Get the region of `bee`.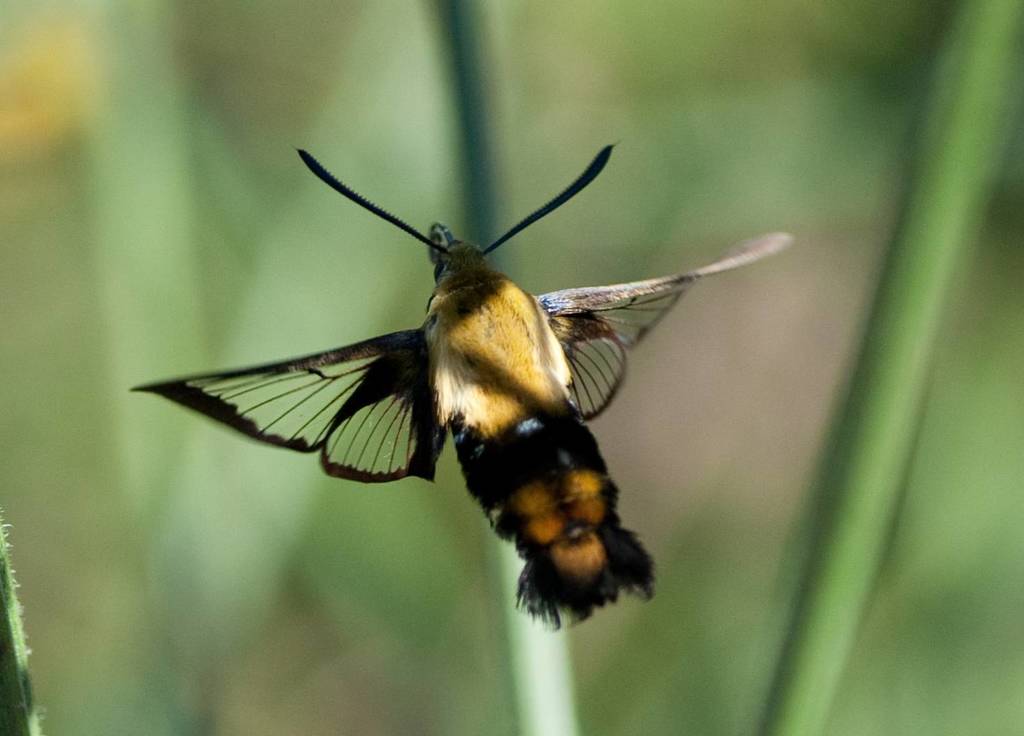
select_region(267, 154, 729, 636).
